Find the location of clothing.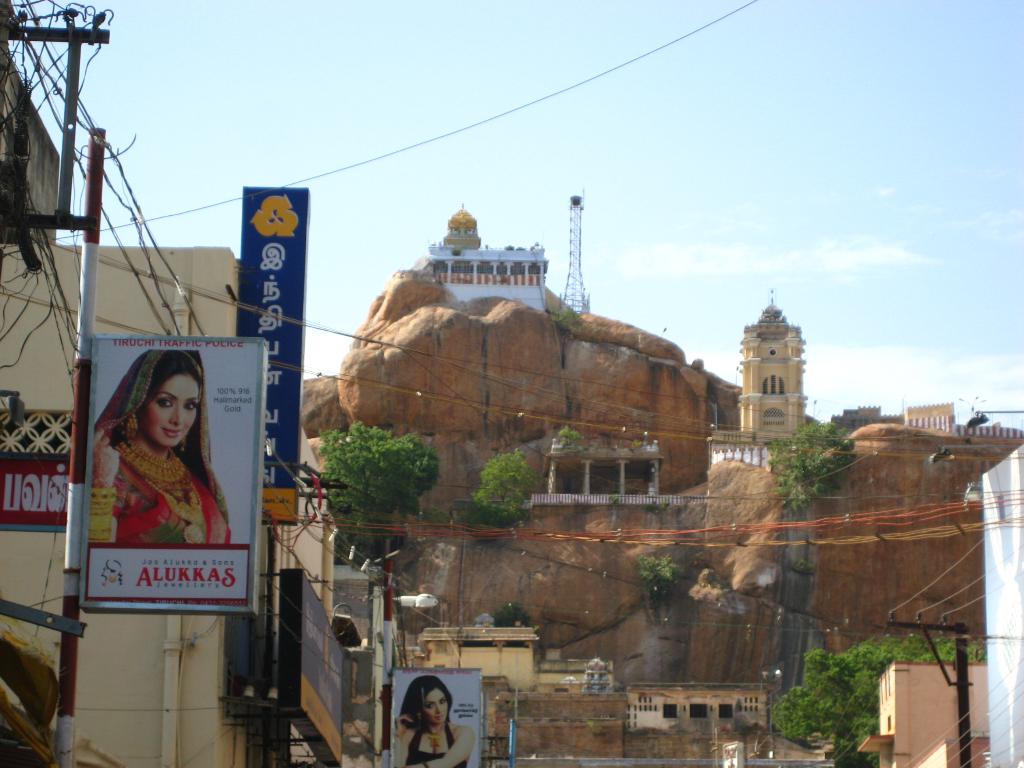
Location: 405/724/467/767.
